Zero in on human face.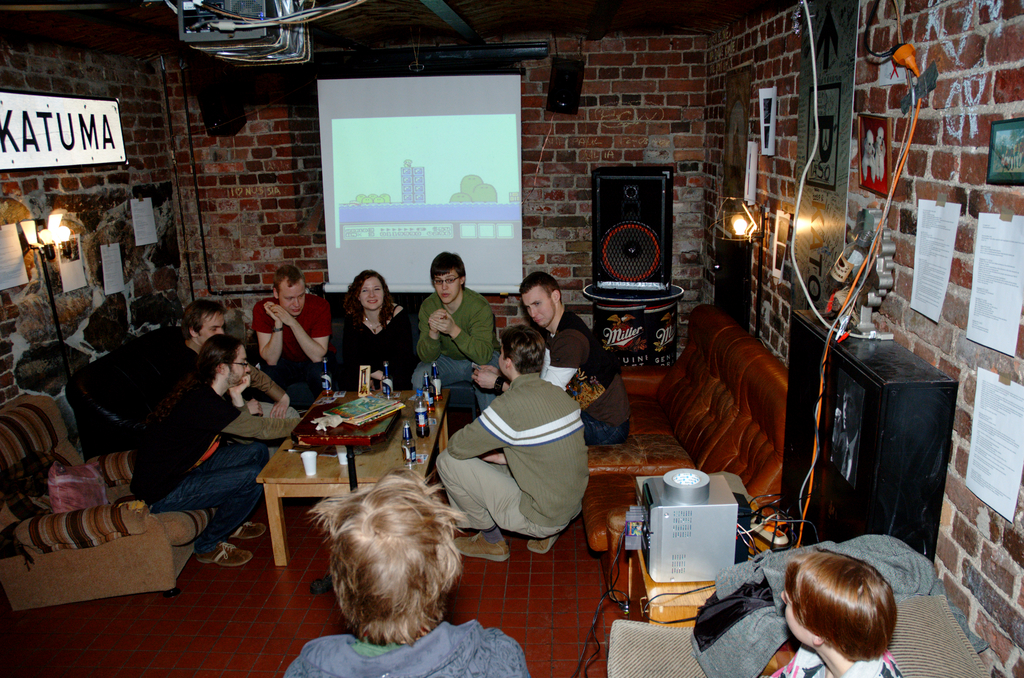
Zeroed in: left=357, top=276, right=383, bottom=311.
